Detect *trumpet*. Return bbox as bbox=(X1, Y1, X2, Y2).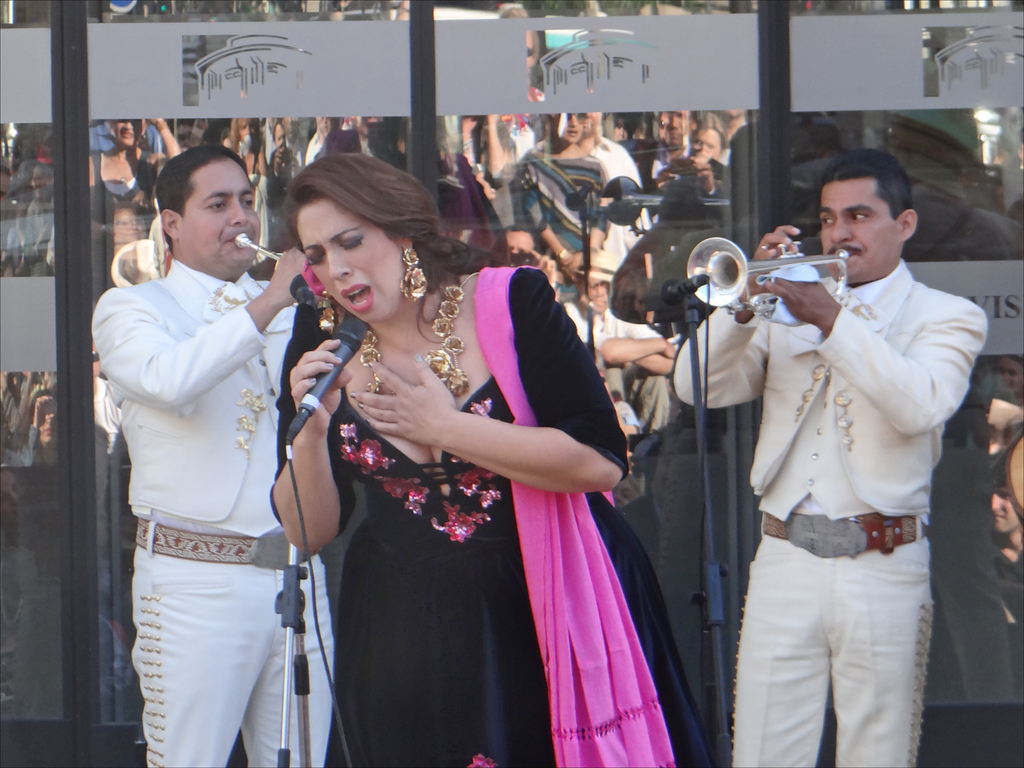
bbox=(676, 225, 865, 326).
